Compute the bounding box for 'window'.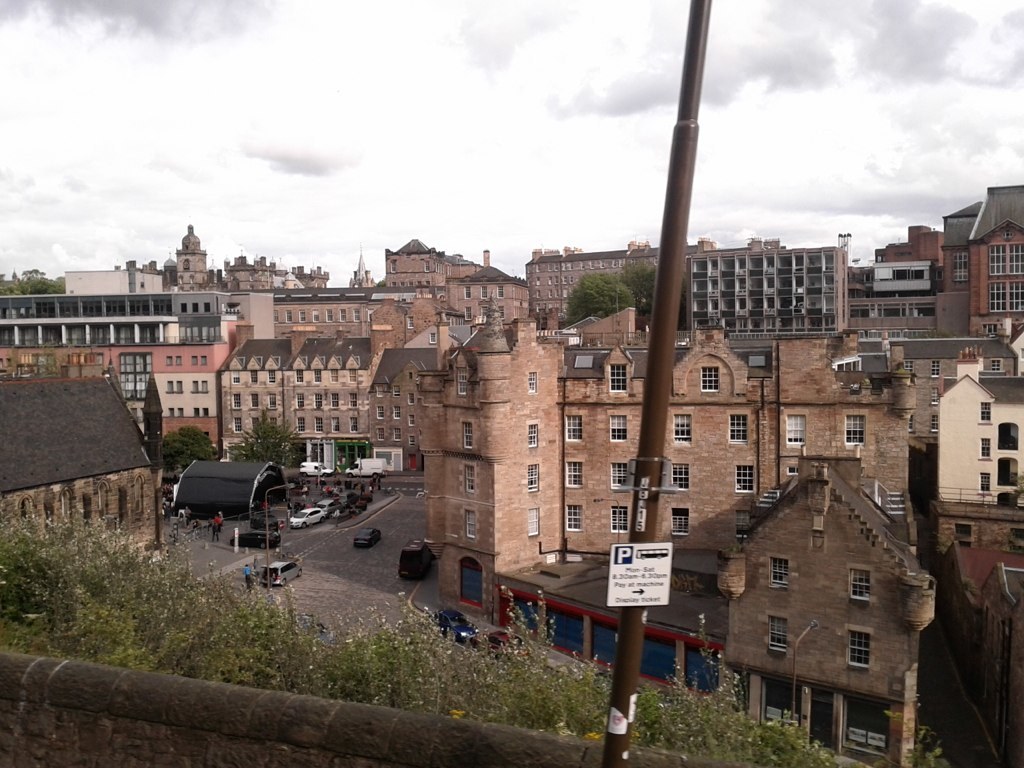
(x1=288, y1=311, x2=289, y2=319).
